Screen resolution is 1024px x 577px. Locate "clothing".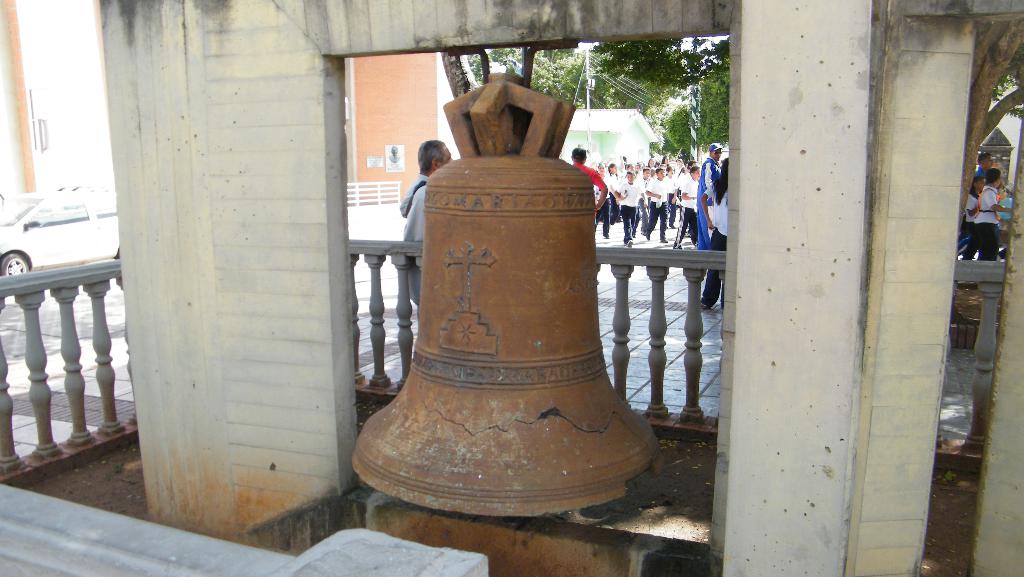
bbox=[645, 166, 668, 230].
